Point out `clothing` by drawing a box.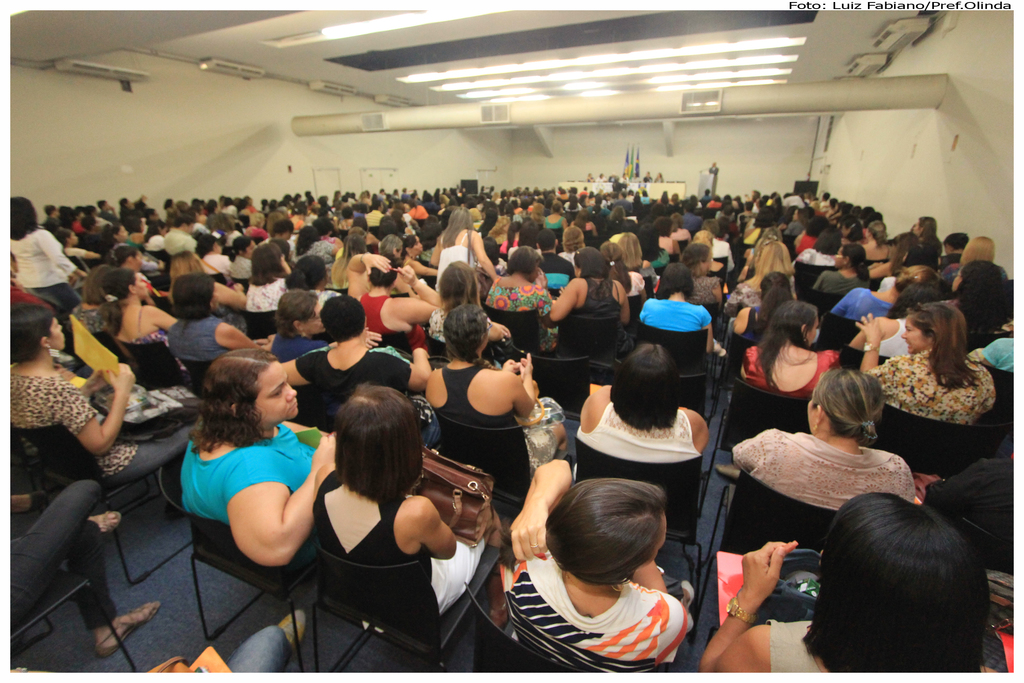
764:619:1022:677.
